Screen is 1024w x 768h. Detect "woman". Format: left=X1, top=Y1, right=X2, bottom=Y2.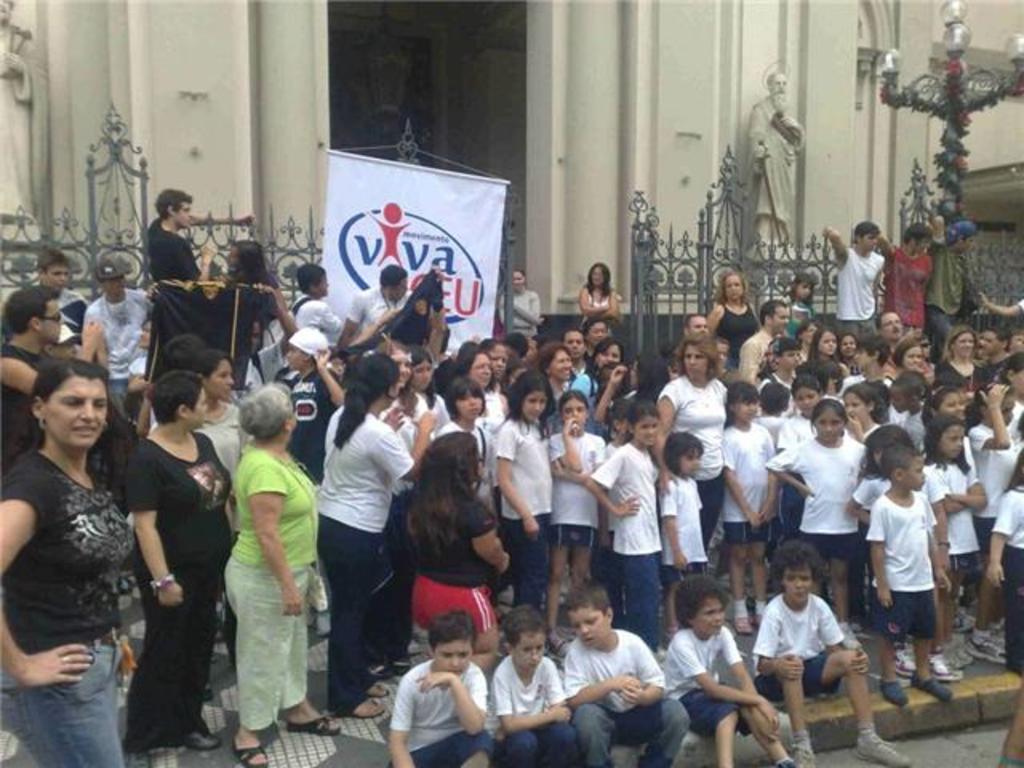
left=709, top=264, right=771, bottom=373.
